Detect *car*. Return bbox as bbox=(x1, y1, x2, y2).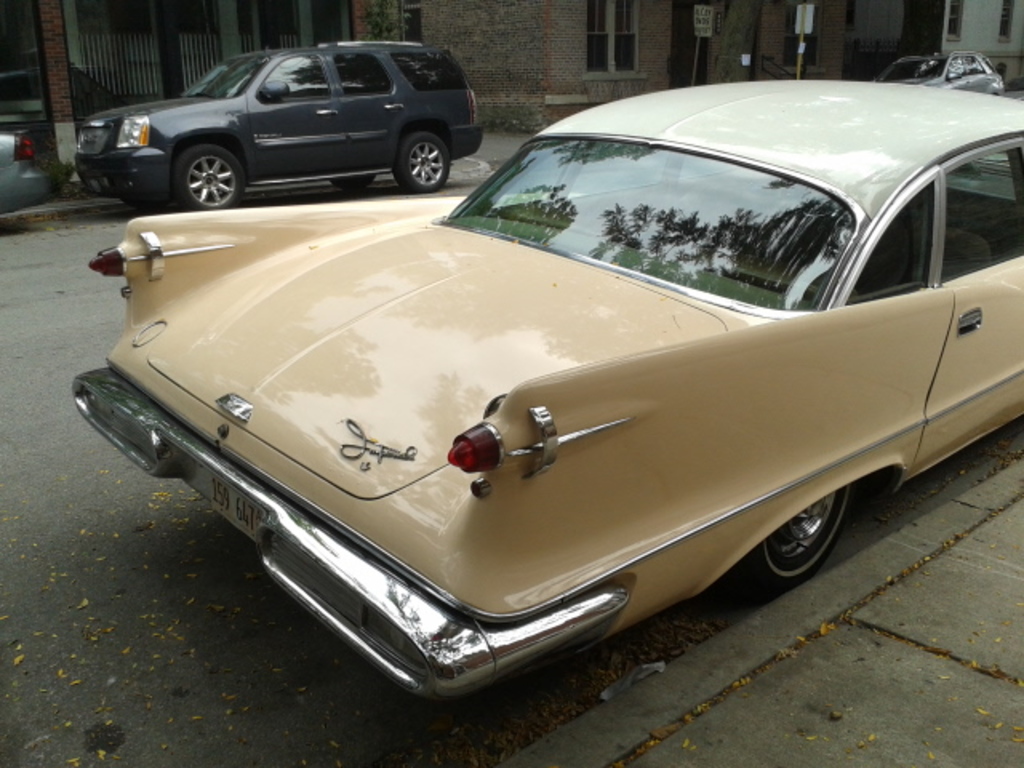
bbox=(872, 51, 1008, 98).
